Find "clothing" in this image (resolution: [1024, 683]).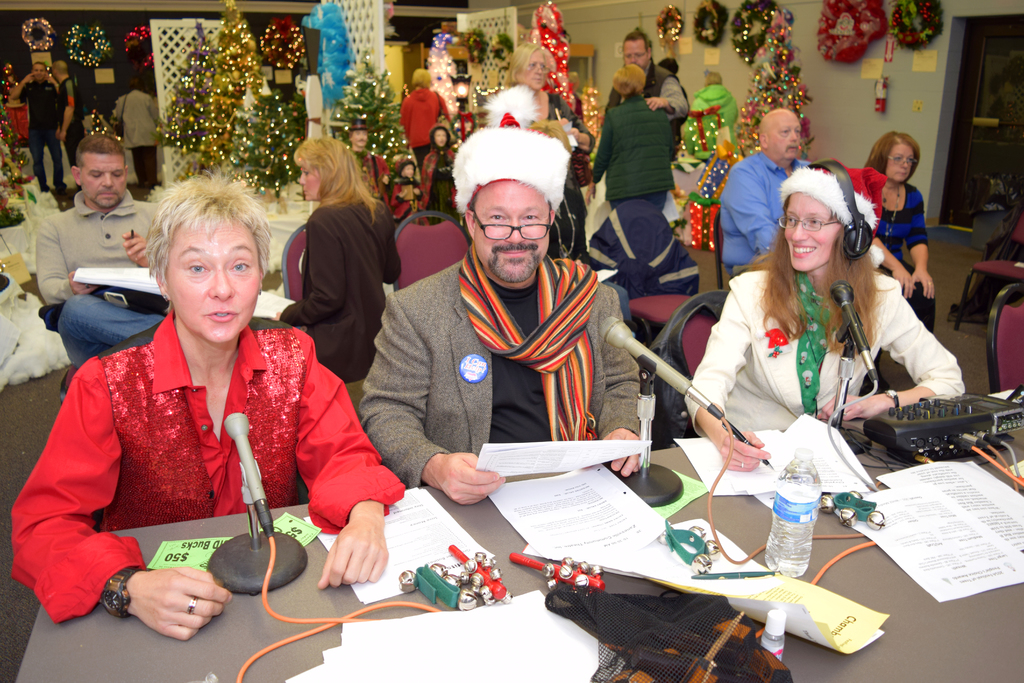
273:187:403:379.
